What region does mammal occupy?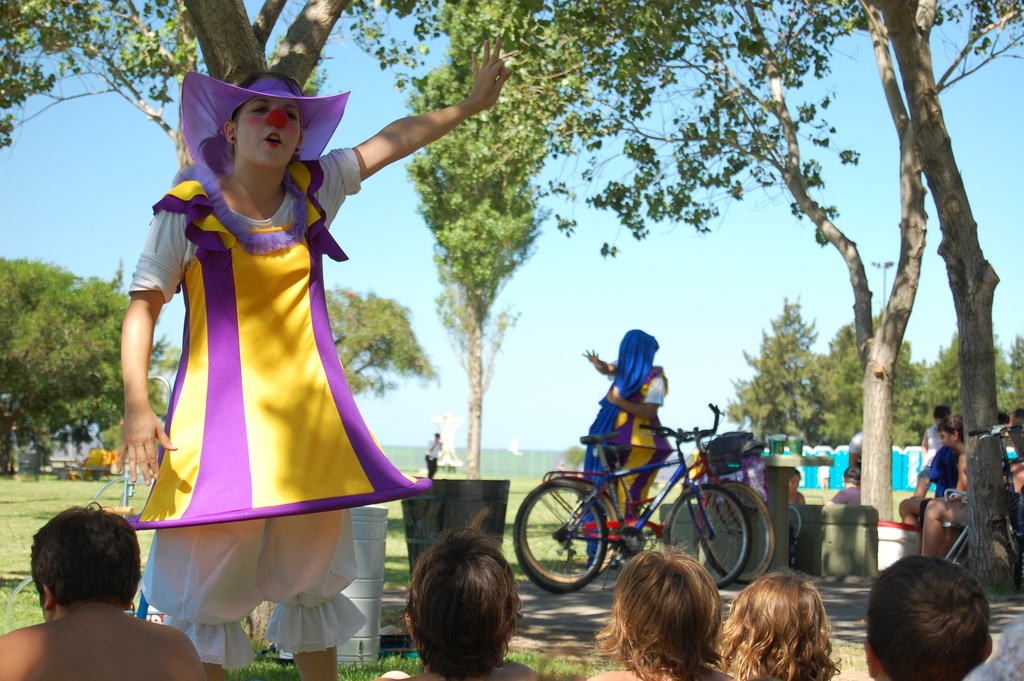
l=912, t=400, r=952, b=494.
